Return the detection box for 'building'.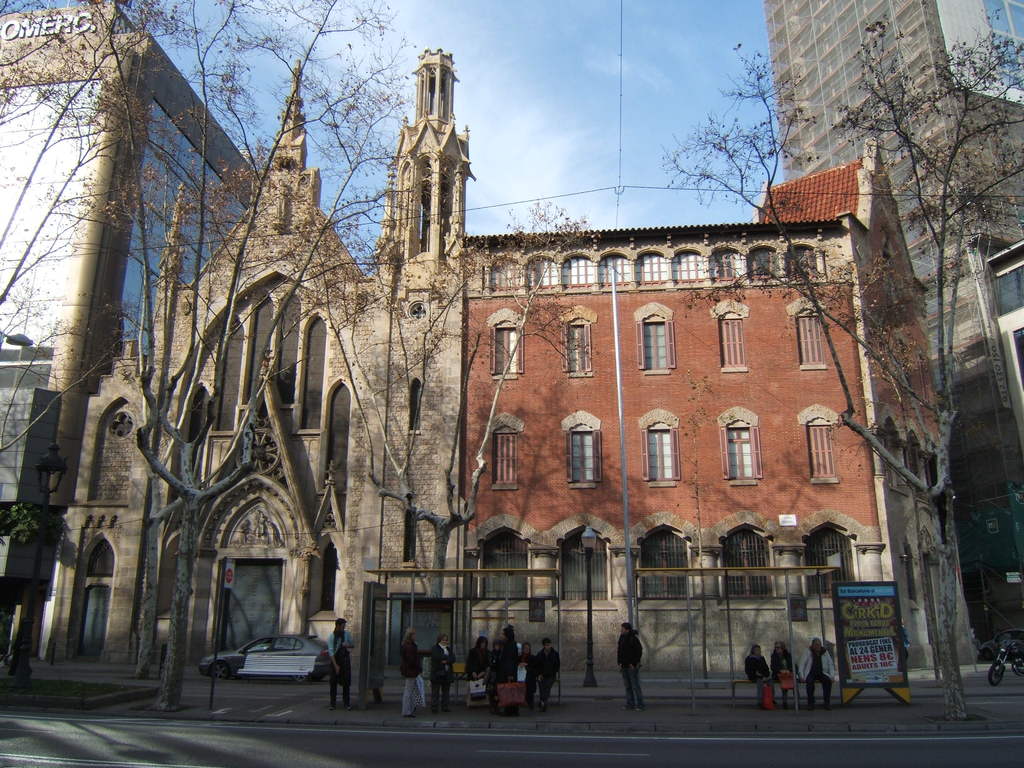
78, 48, 467, 688.
